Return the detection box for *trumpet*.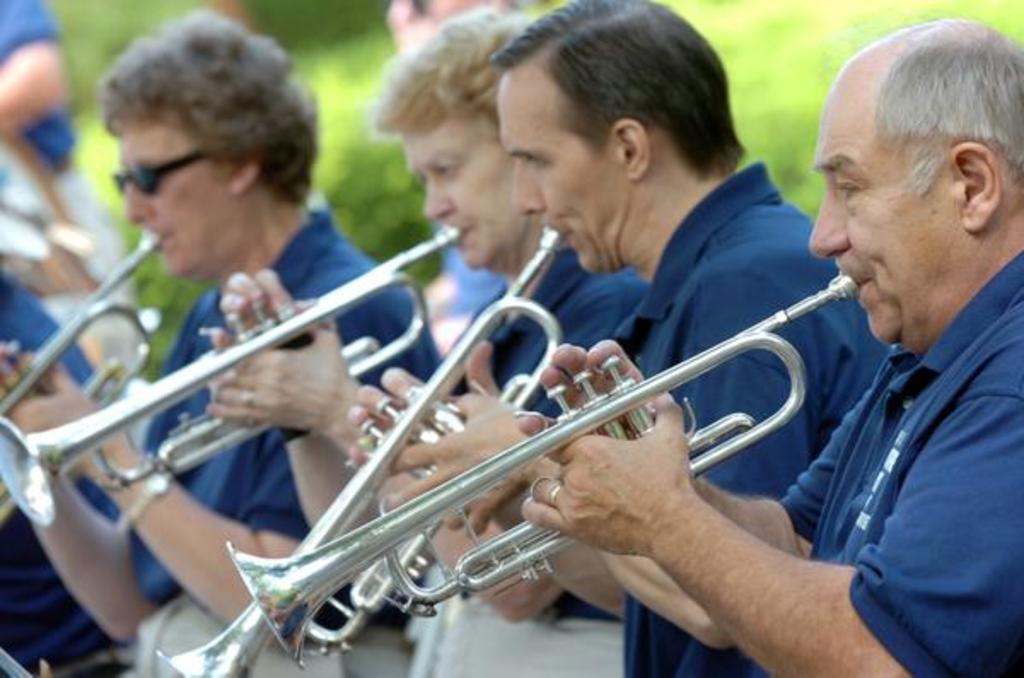
{"x1": 152, "y1": 224, "x2": 570, "y2": 676}.
